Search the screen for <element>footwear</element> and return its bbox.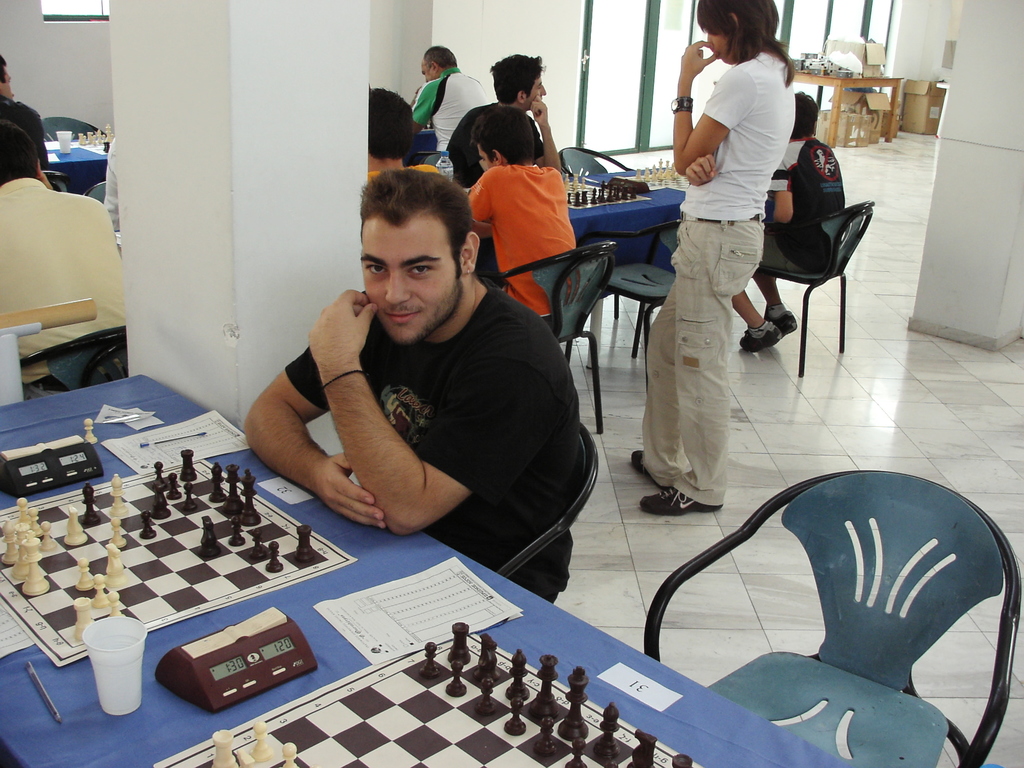
Found: (758, 306, 801, 340).
